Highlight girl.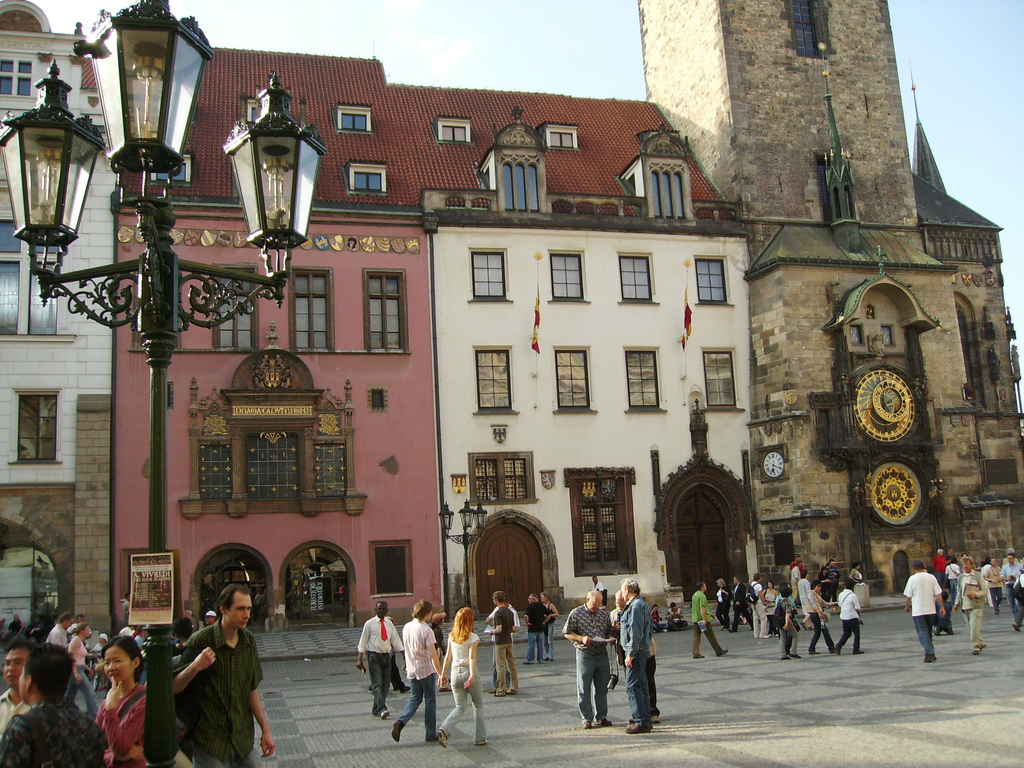
Highlighted region: <bbox>93, 634, 150, 767</bbox>.
